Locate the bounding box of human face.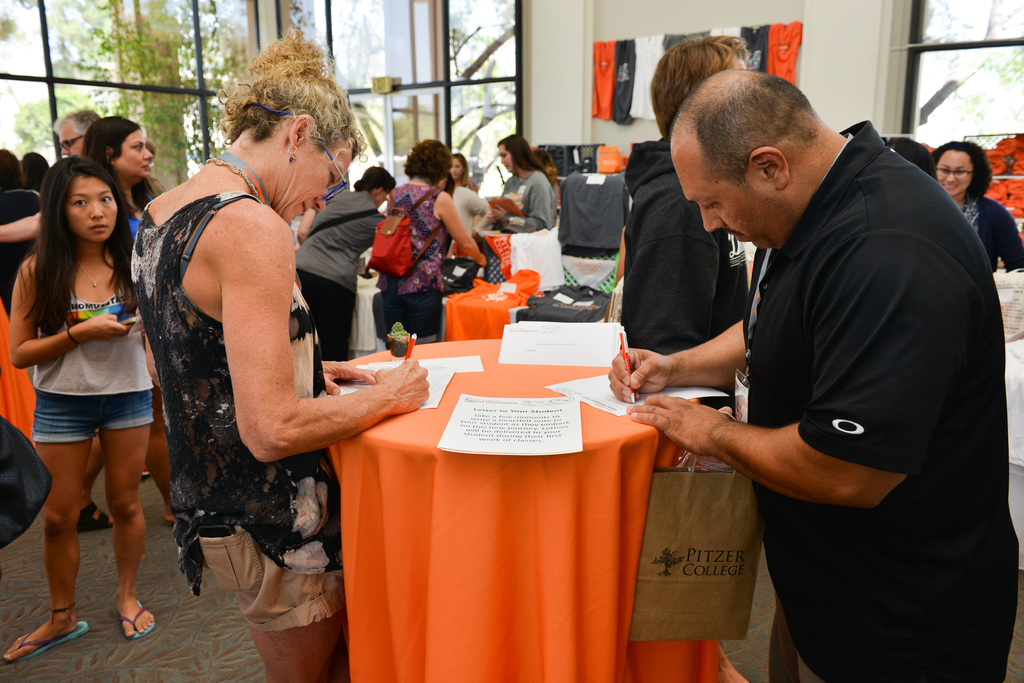
Bounding box: BBox(68, 179, 115, 241).
